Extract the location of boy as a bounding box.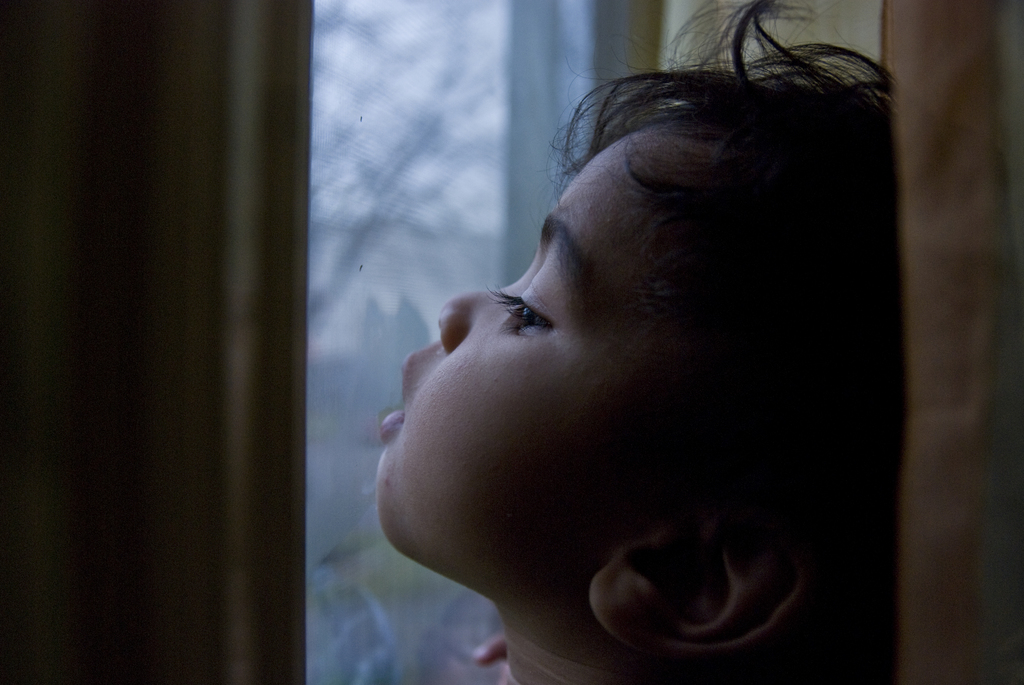
crop(373, 0, 901, 684).
